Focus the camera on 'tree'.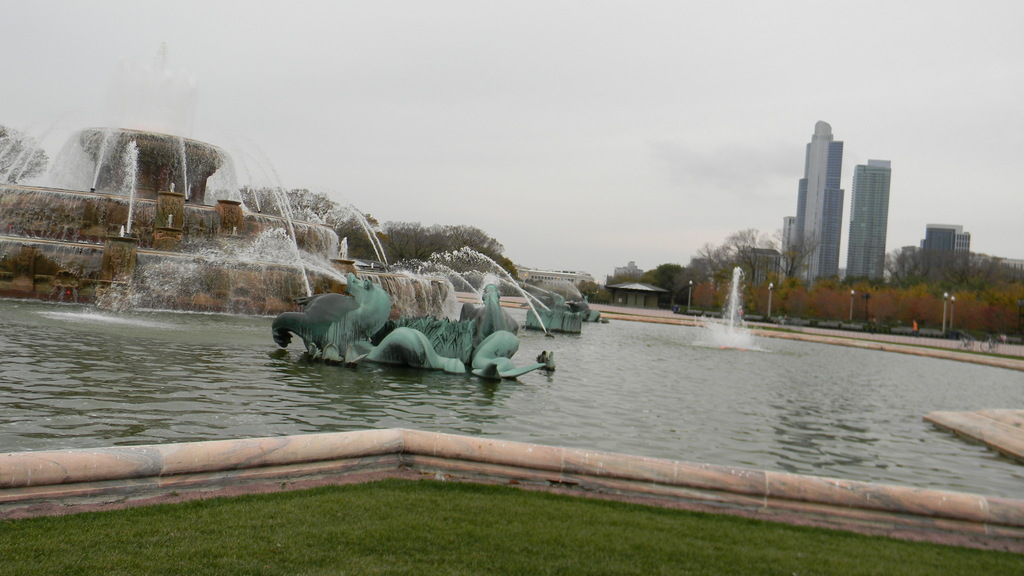
Focus region: <region>577, 277, 610, 305</region>.
